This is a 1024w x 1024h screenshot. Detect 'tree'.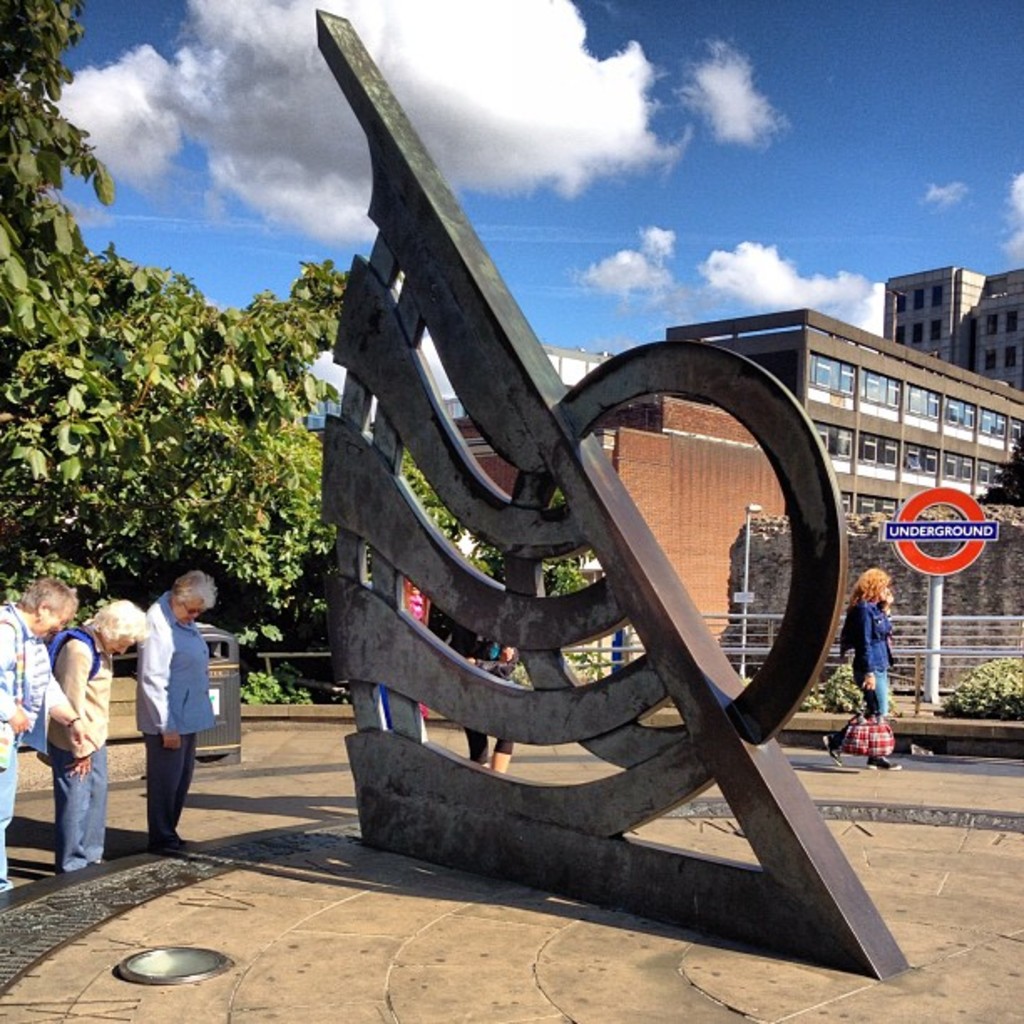
region(974, 432, 1022, 514).
